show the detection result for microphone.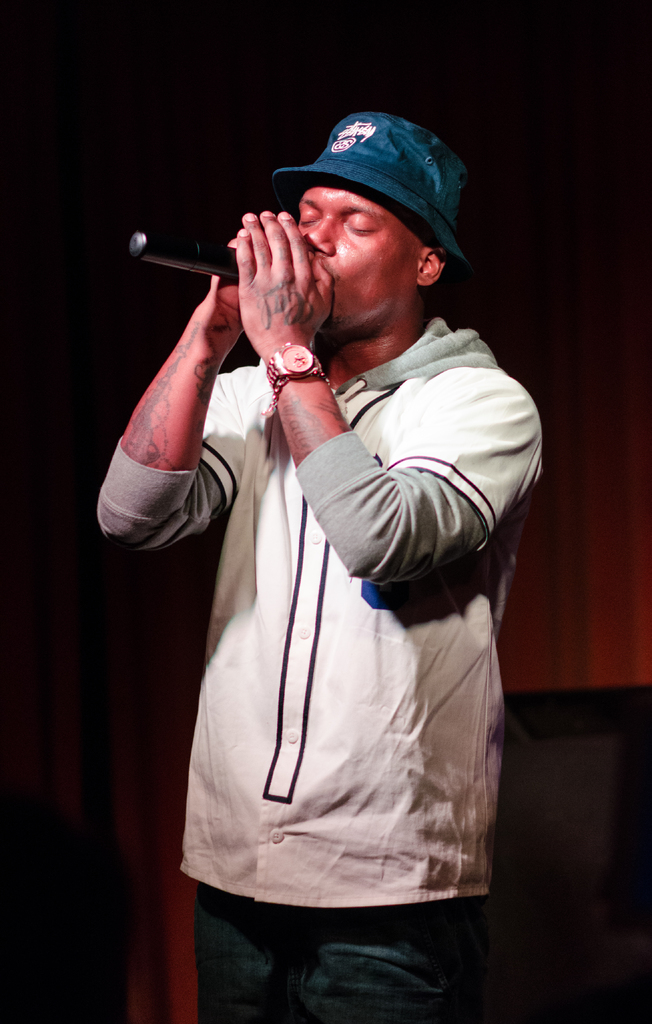
[x1=127, y1=227, x2=238, y2=278].
